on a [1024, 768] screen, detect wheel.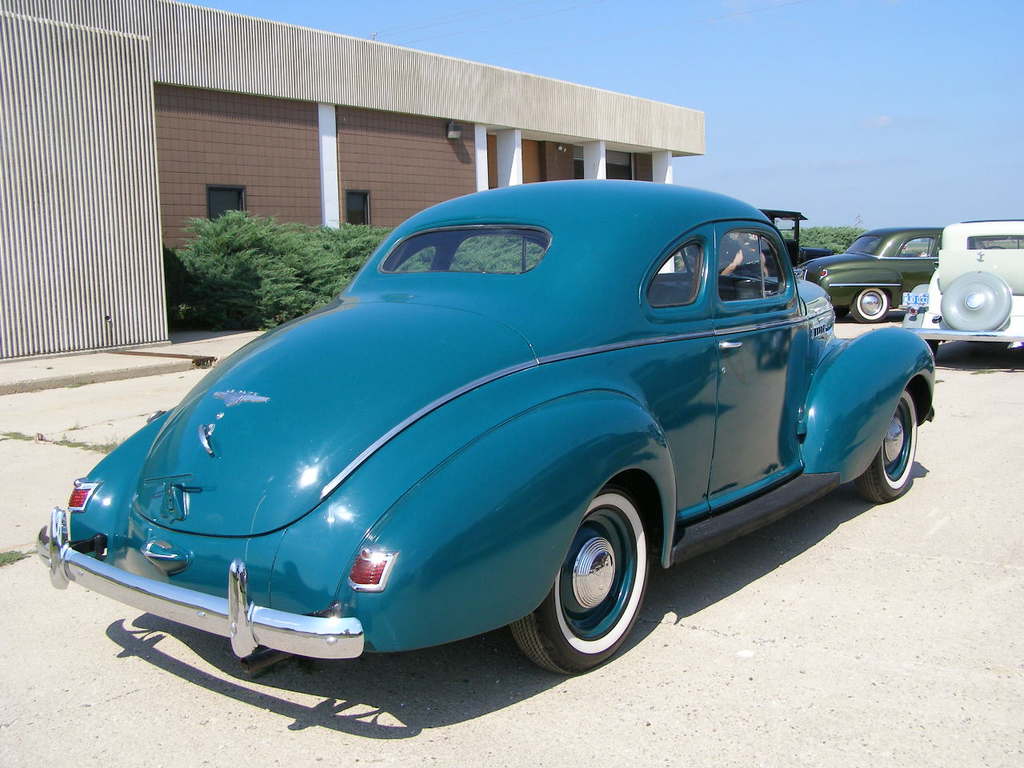
941/271/1010/330.
